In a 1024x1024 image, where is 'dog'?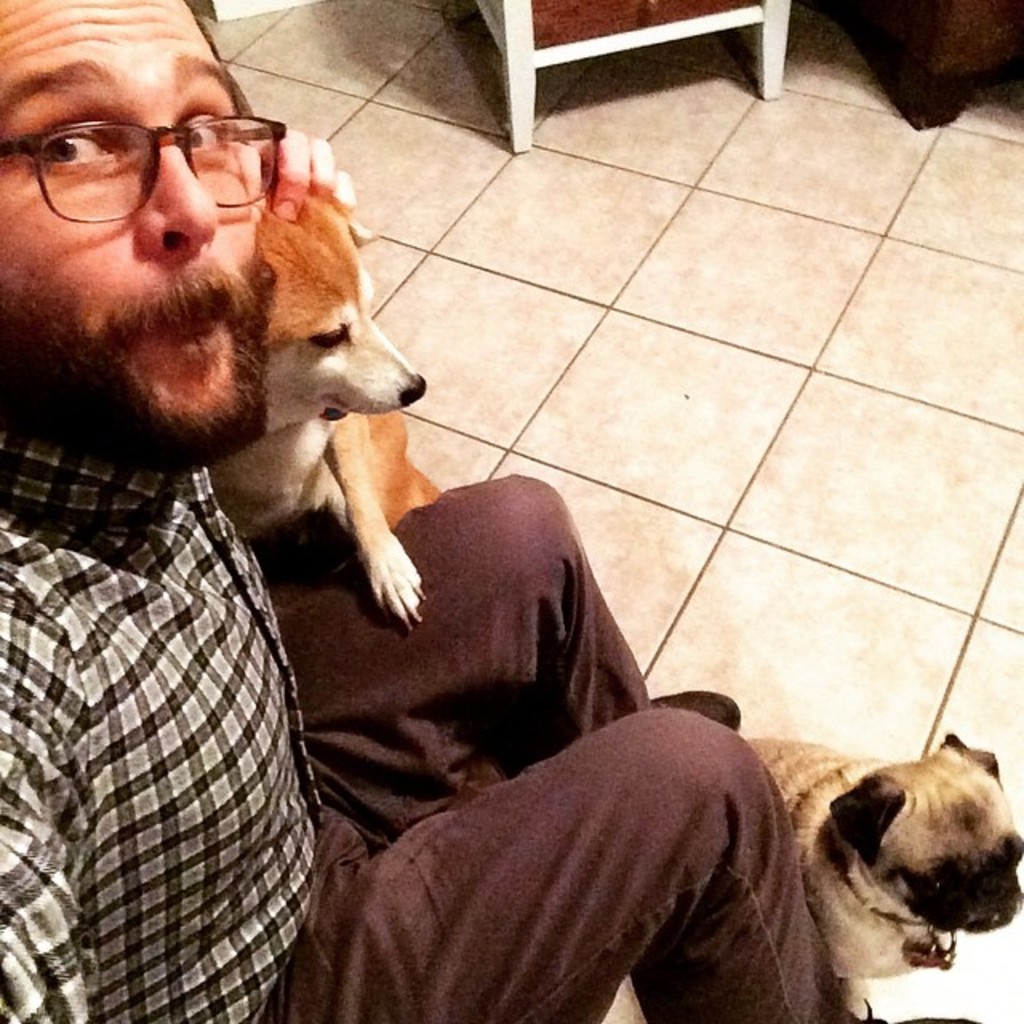
pyautogui.locateOnScreen(747, 734, 1022, 1022).
